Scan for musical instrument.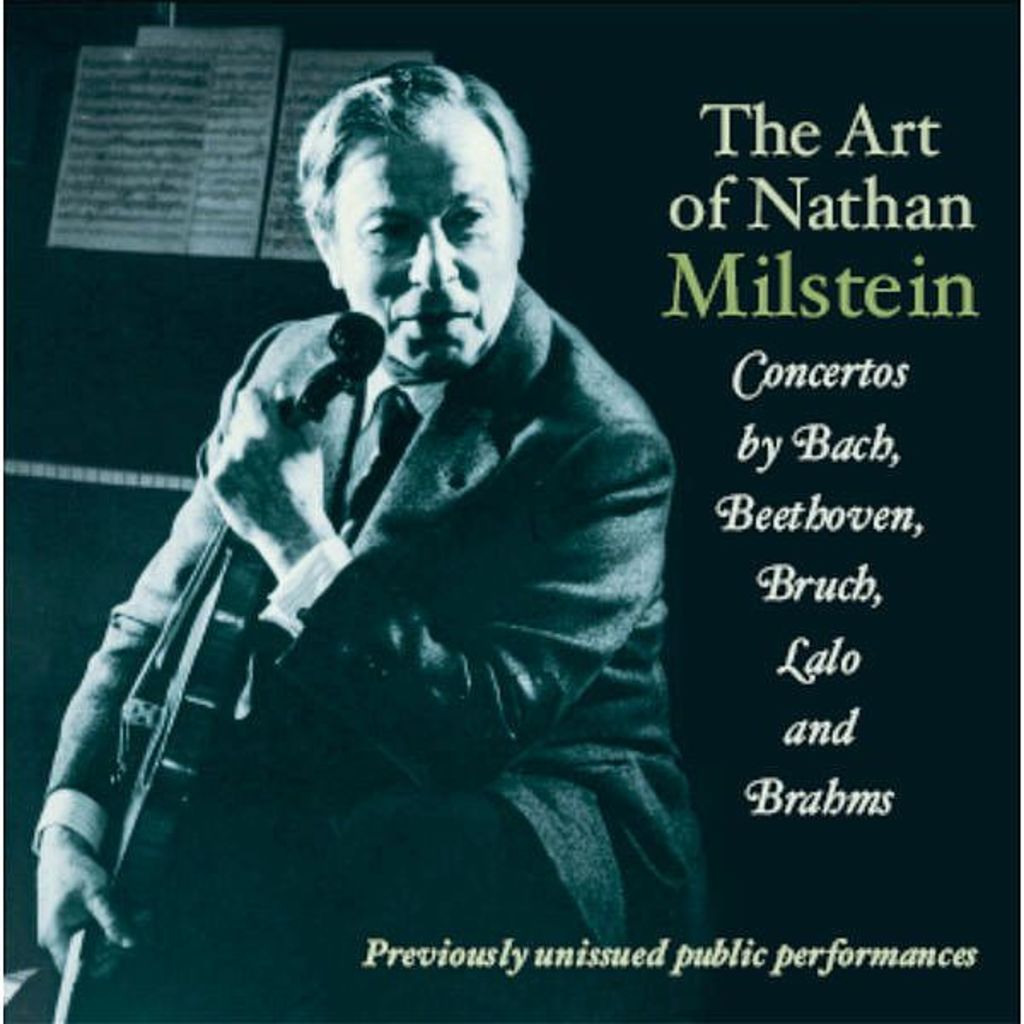
Scan result: [41, 319, 413, 1022].
